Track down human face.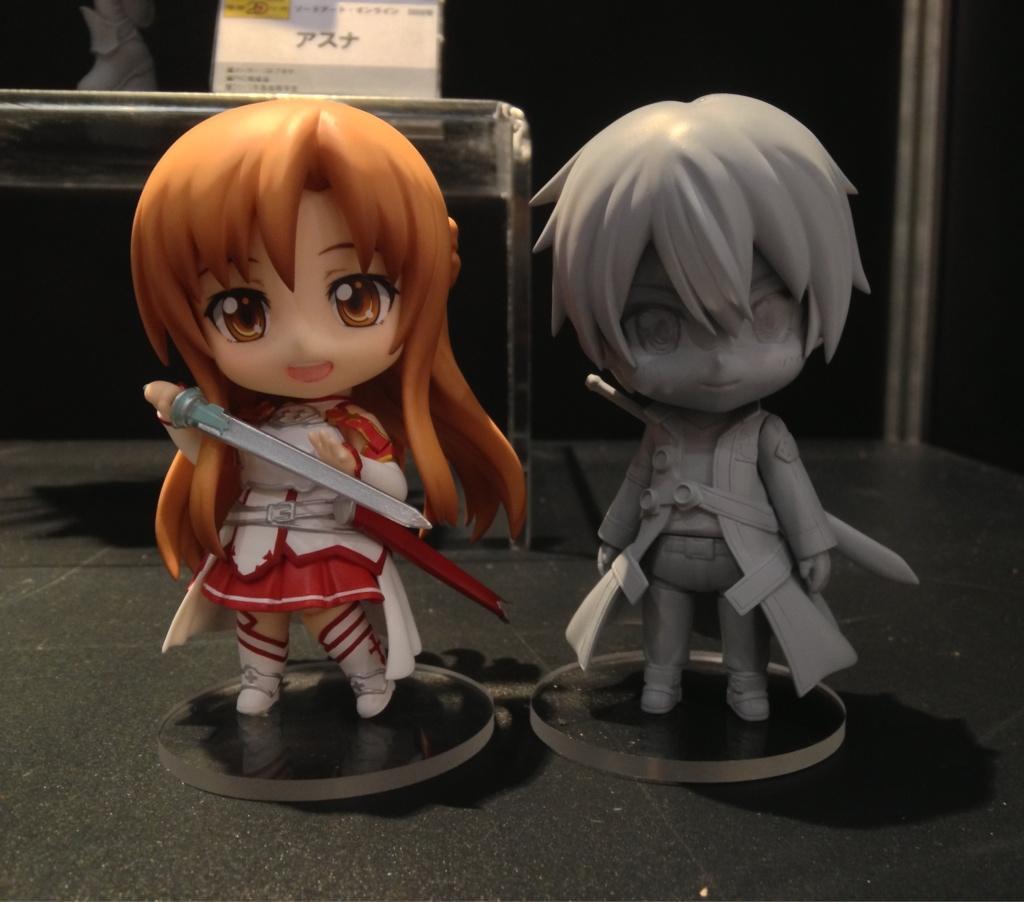
Tracked to {"x1": 199, "y1": 190, "x2": 404, "y2": 401}.
